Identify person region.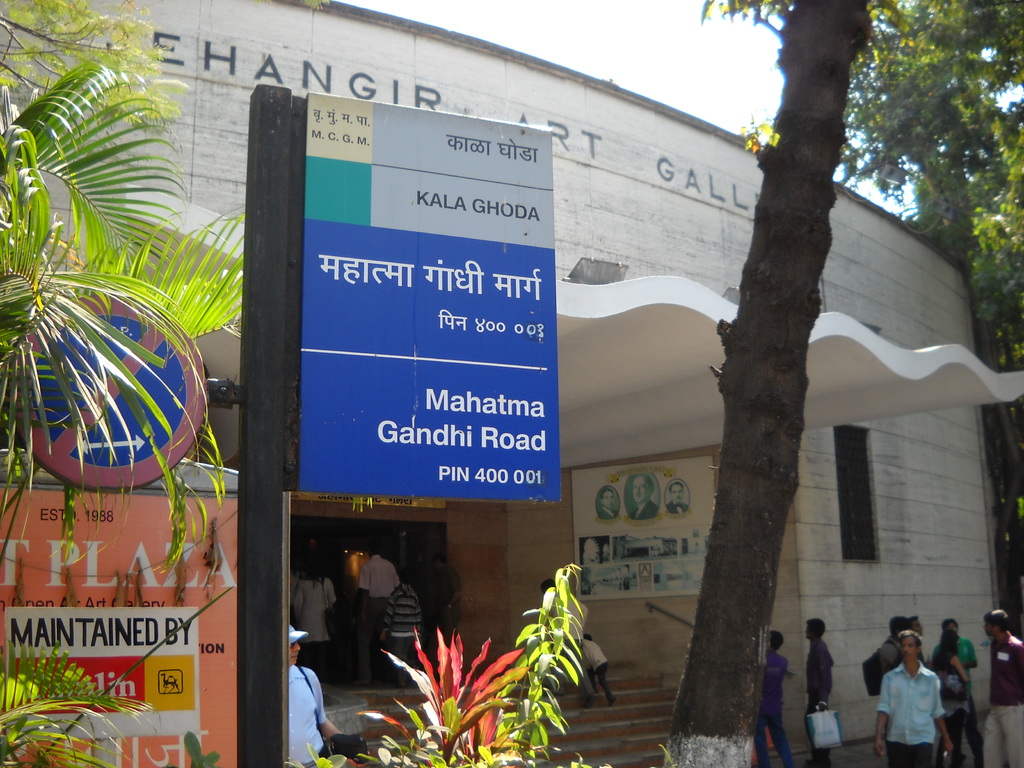
Region: {"left": 284, "top": 556, "right": 332, "bottom": 674}.
